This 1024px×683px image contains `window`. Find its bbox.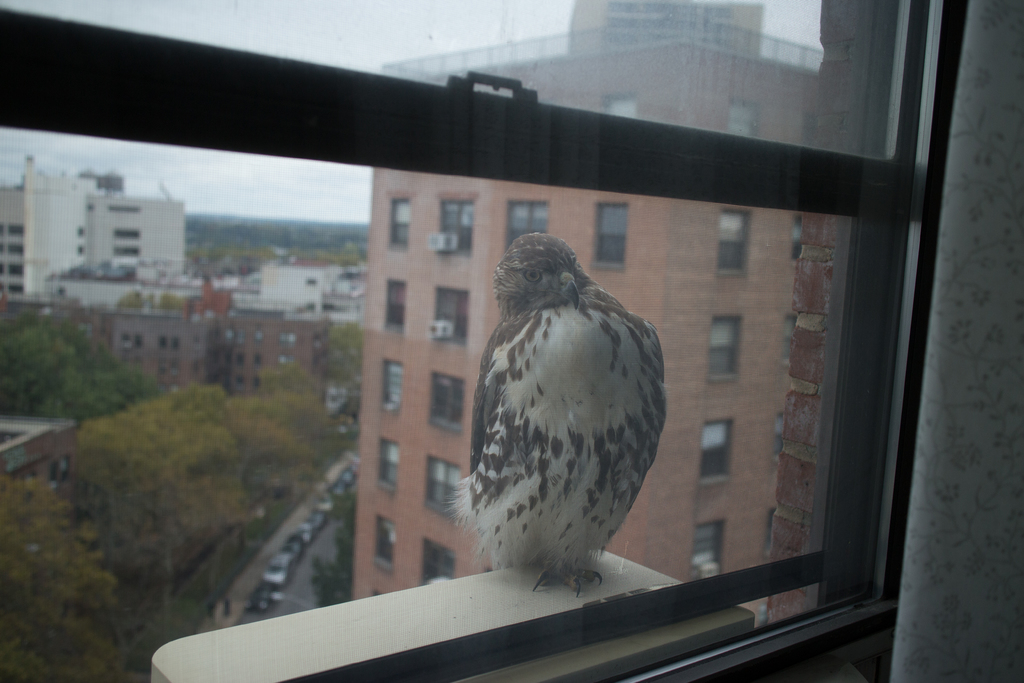
pyautogui.locateOnScreen(383, 359, 399, 415).
